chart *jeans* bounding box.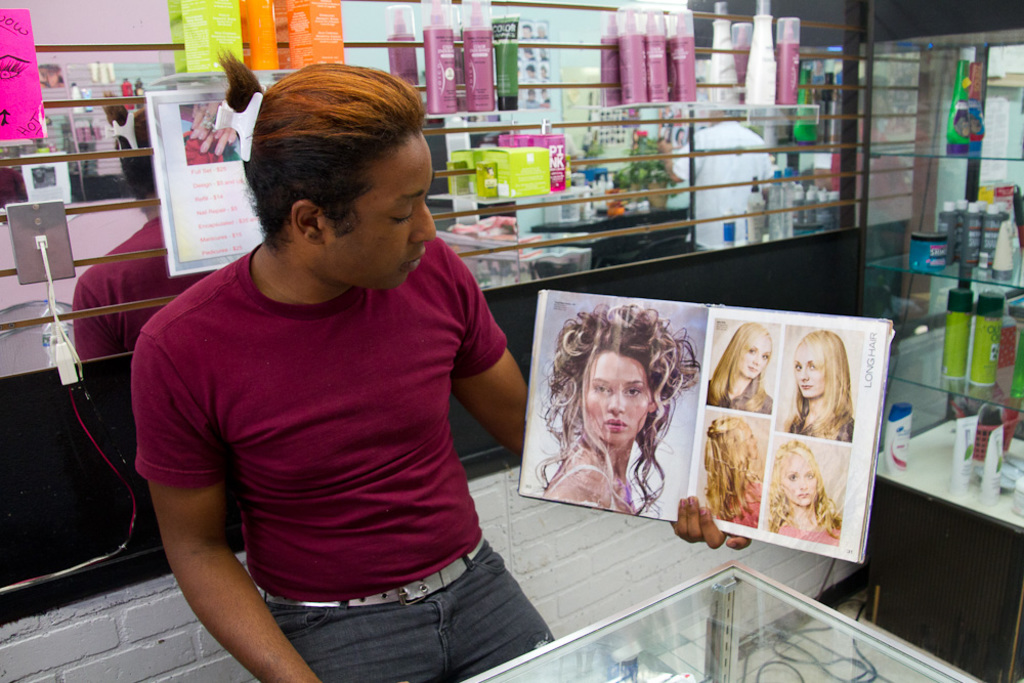
Charted: (269,561,547,674).
